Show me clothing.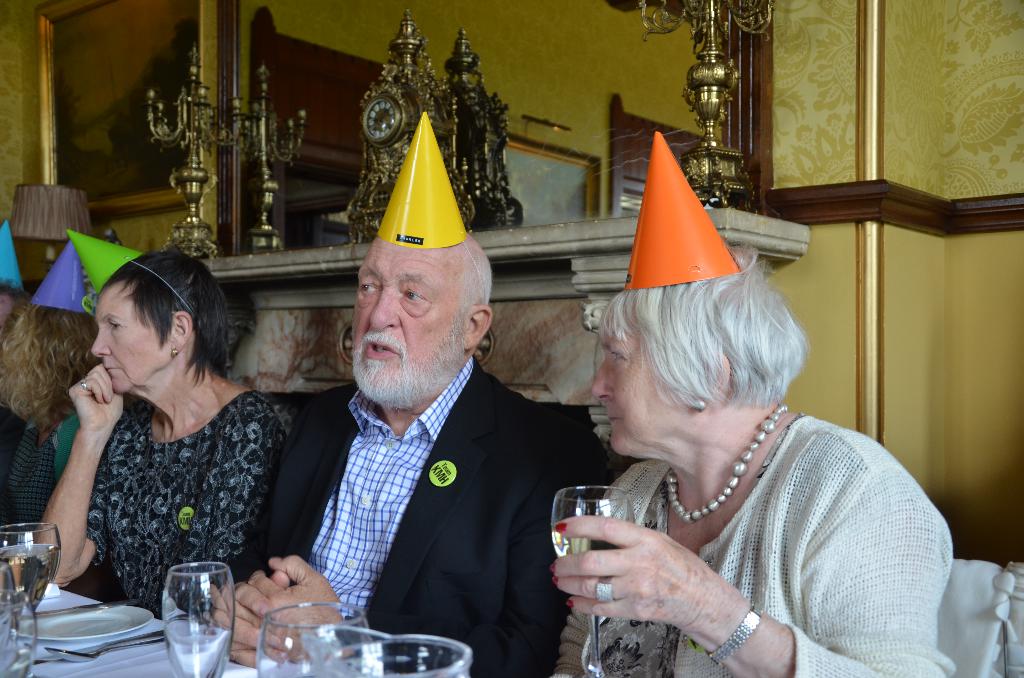
clothing is here: box=[86, 392, 285, 621].
